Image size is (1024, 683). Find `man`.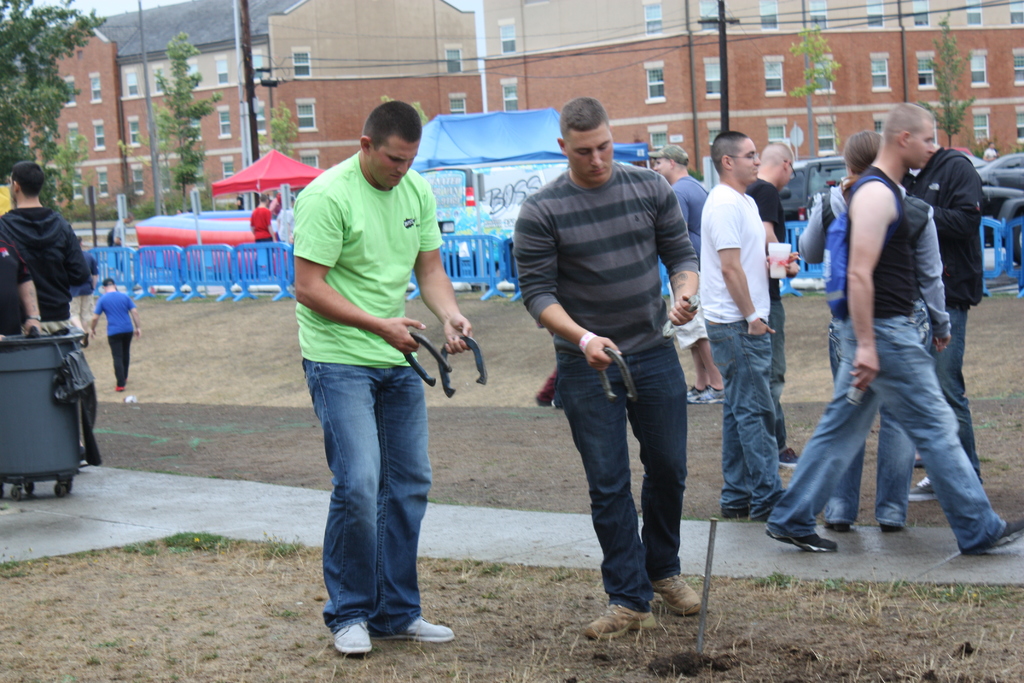
box=[508, 94, 700, 643].
